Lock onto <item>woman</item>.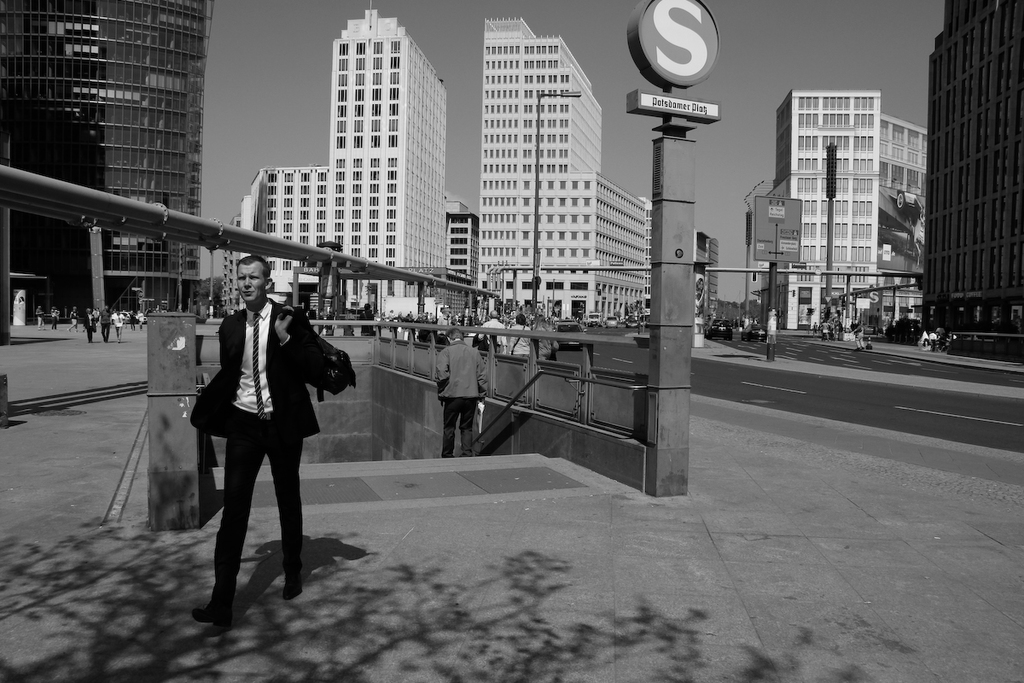
Locked: x1=508, y1=318, x2=535, y2=357.
